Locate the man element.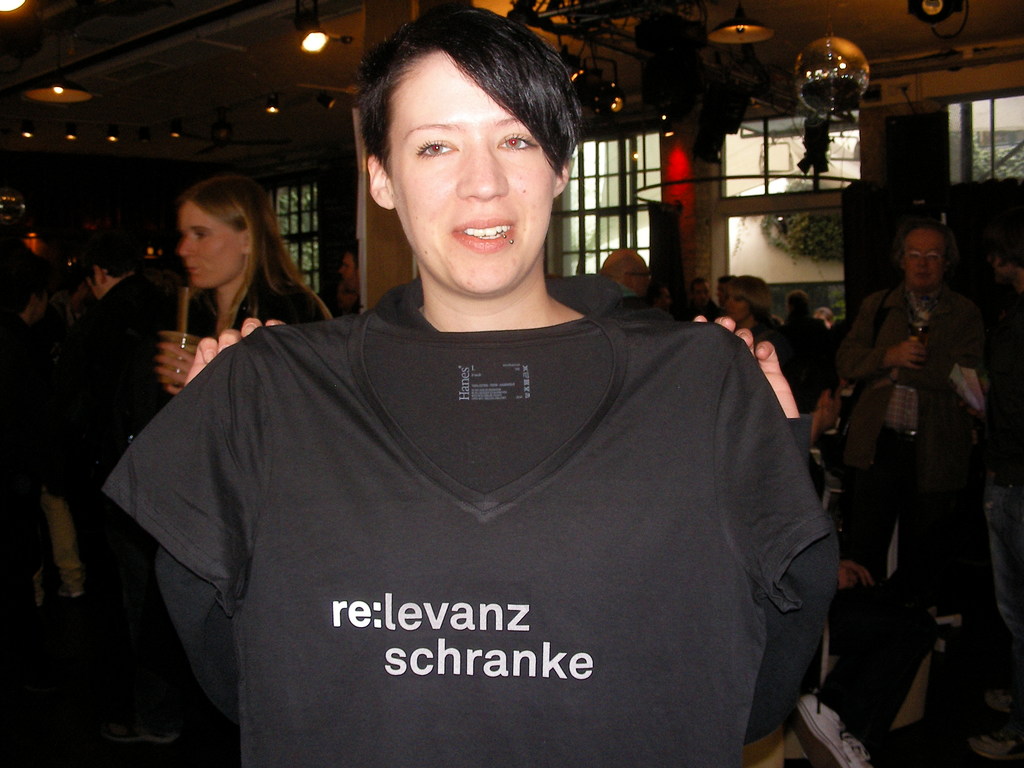
Element bbox: box(824, 190, 1006, 718).
